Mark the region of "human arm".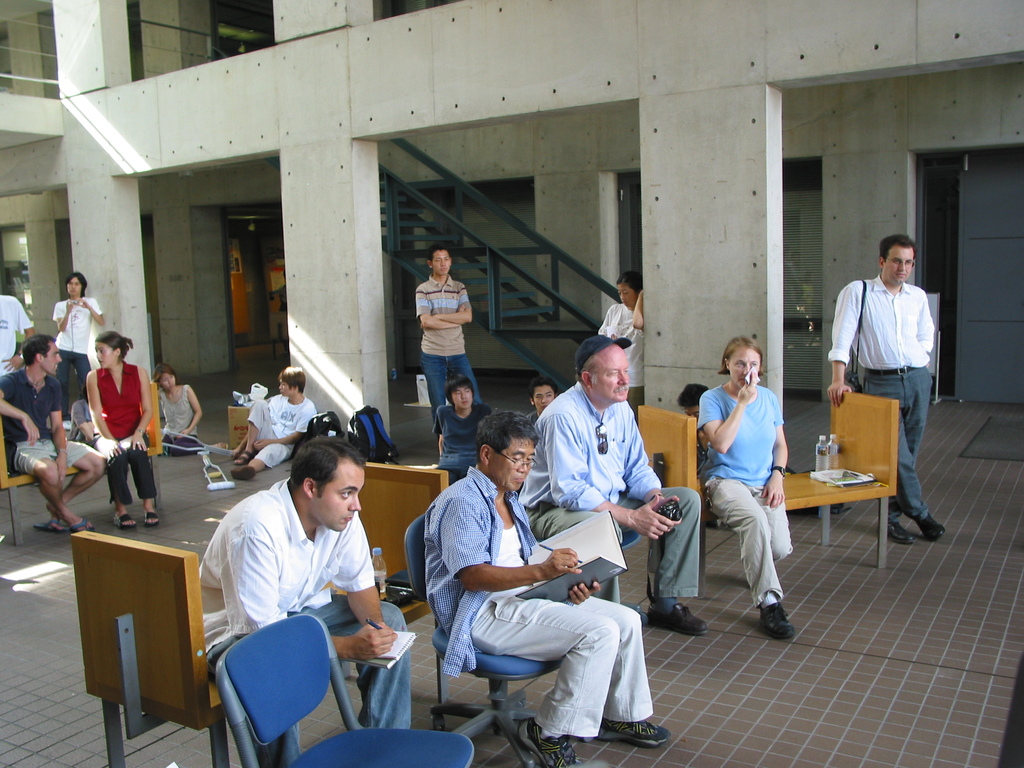
Region: rect(318, 516, 384, 630).
